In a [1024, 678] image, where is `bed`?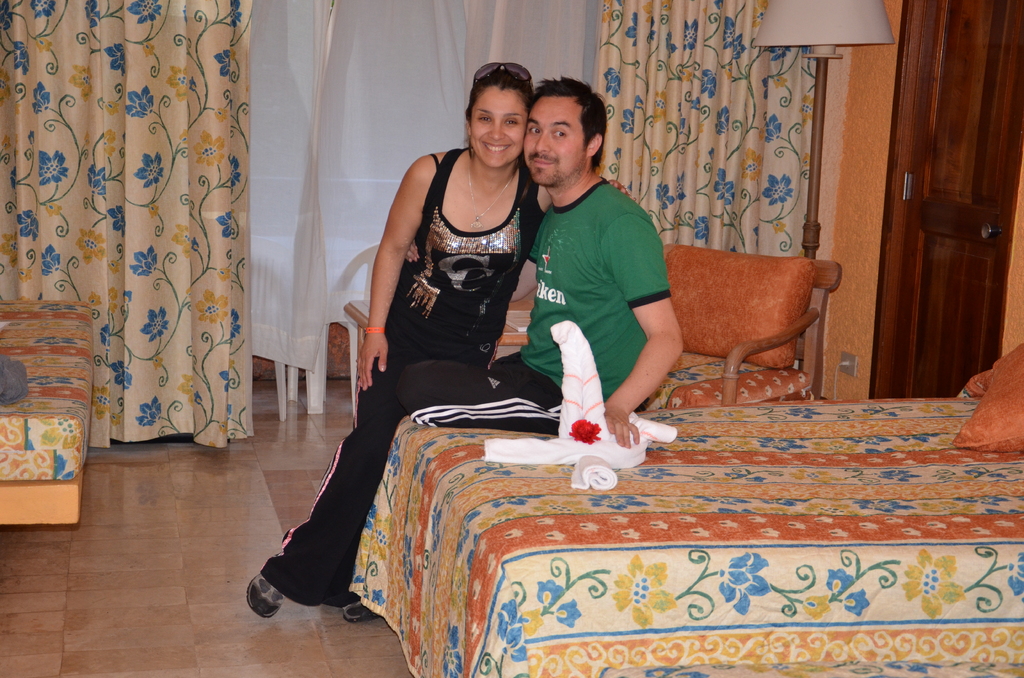
bbox=[284, 304, 1023, 677].
